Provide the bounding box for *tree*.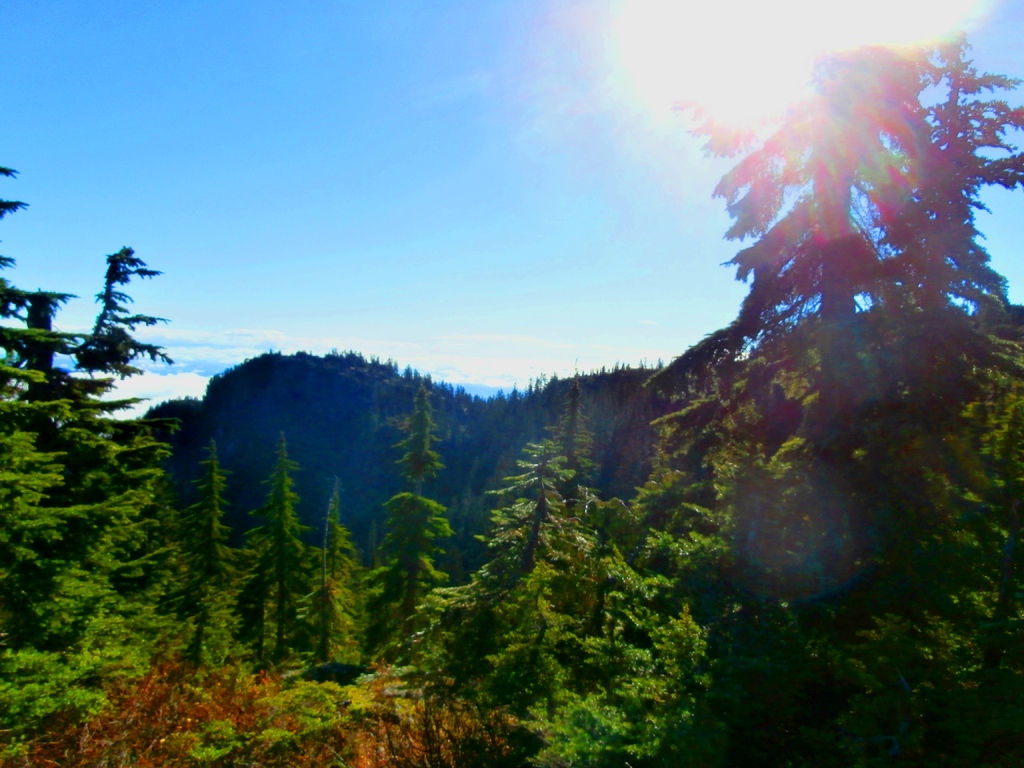
bbox=[0, 157, 86, 643].
